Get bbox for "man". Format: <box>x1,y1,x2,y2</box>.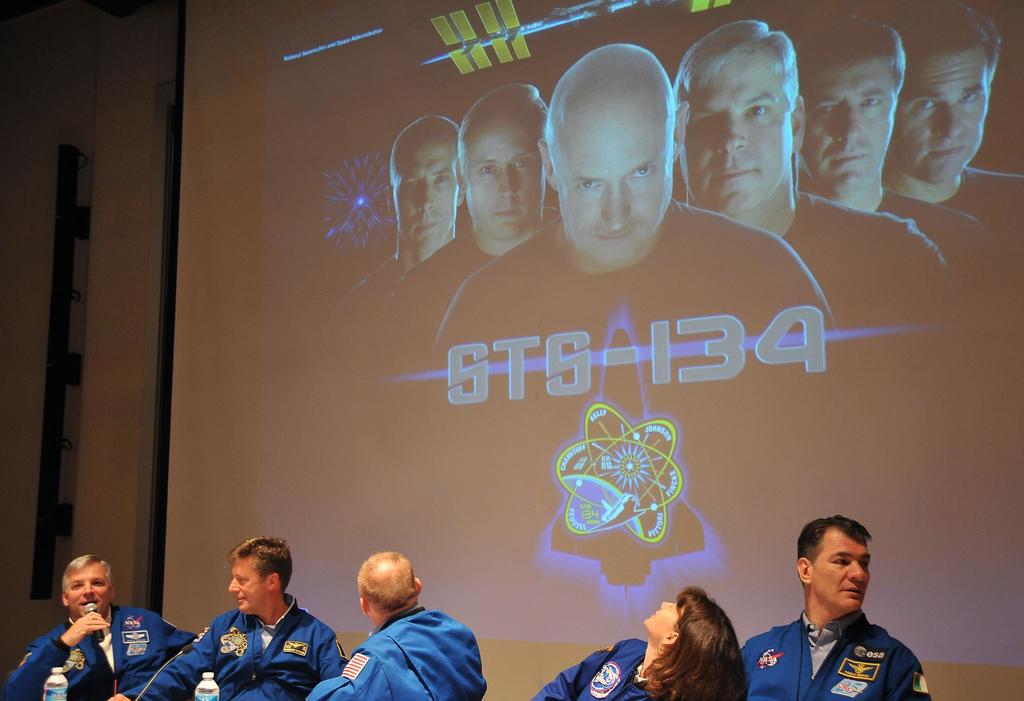
<box>429,47,840,365</box>.
